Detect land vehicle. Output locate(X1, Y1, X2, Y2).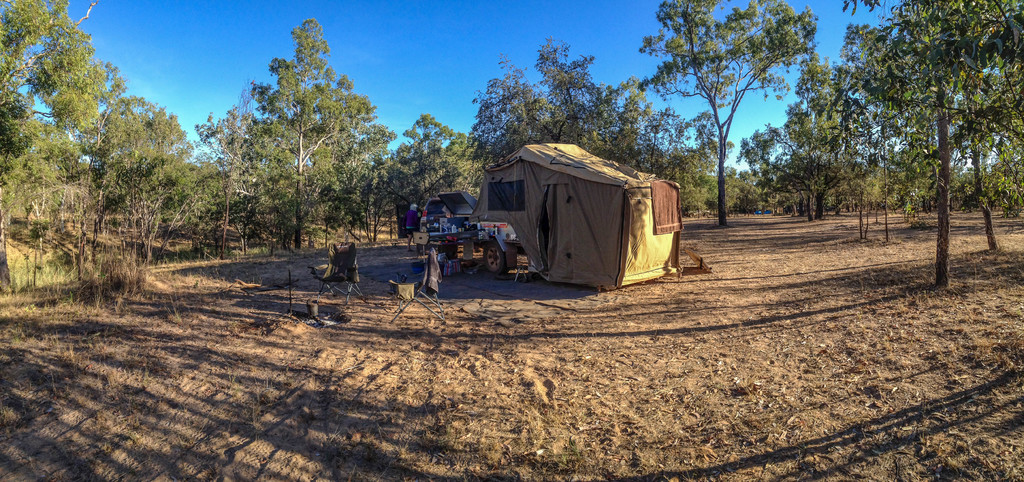
locate(394, 200, 439, 256).
